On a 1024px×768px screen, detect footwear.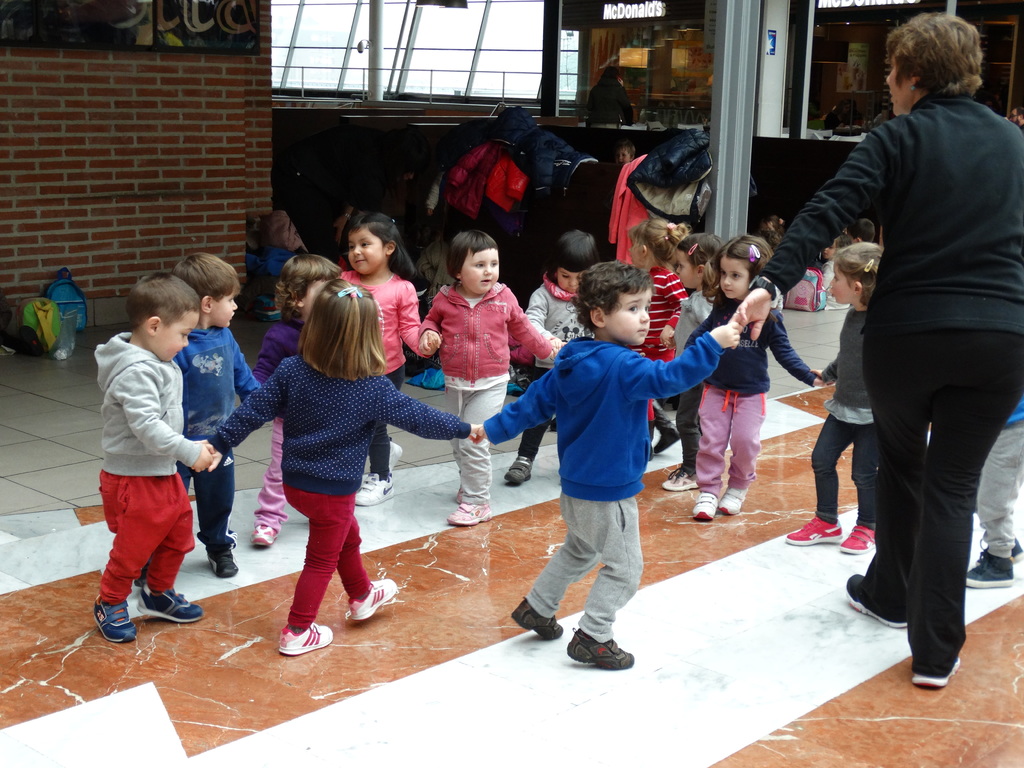
{"x1": 367, "y1": 440, "x2": 399, "y2": 472}.
